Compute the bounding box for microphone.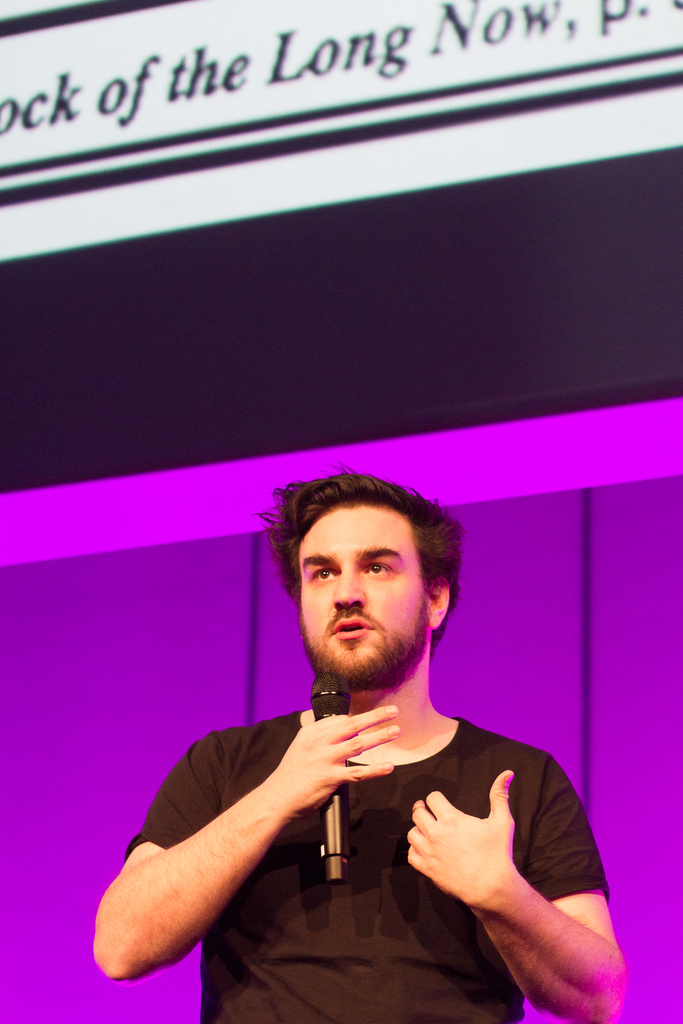
305:671:350:894.
